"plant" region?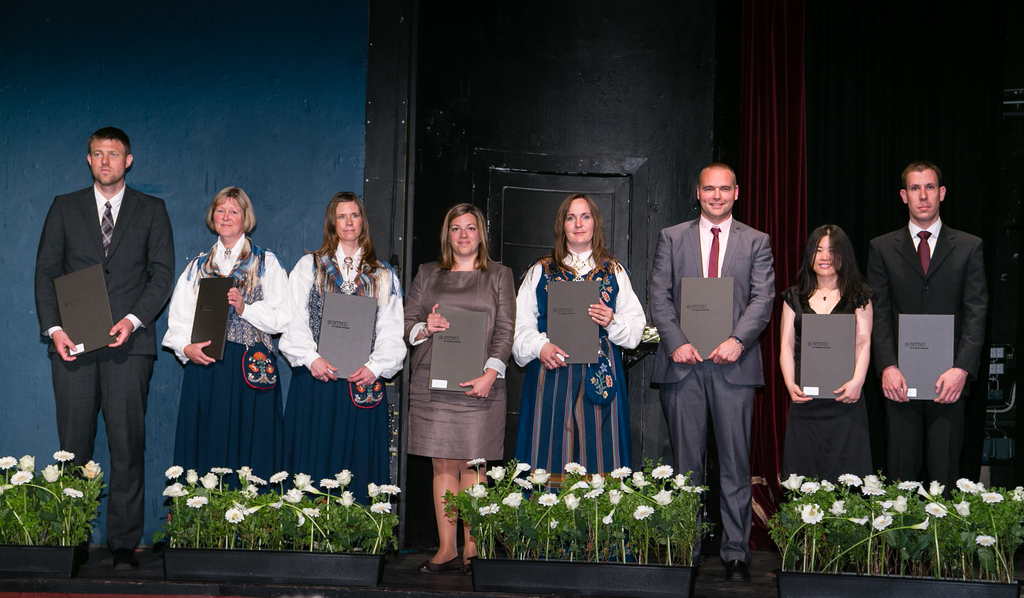
pyautogui.locateOnScreen(444, 453, 716, 565)
